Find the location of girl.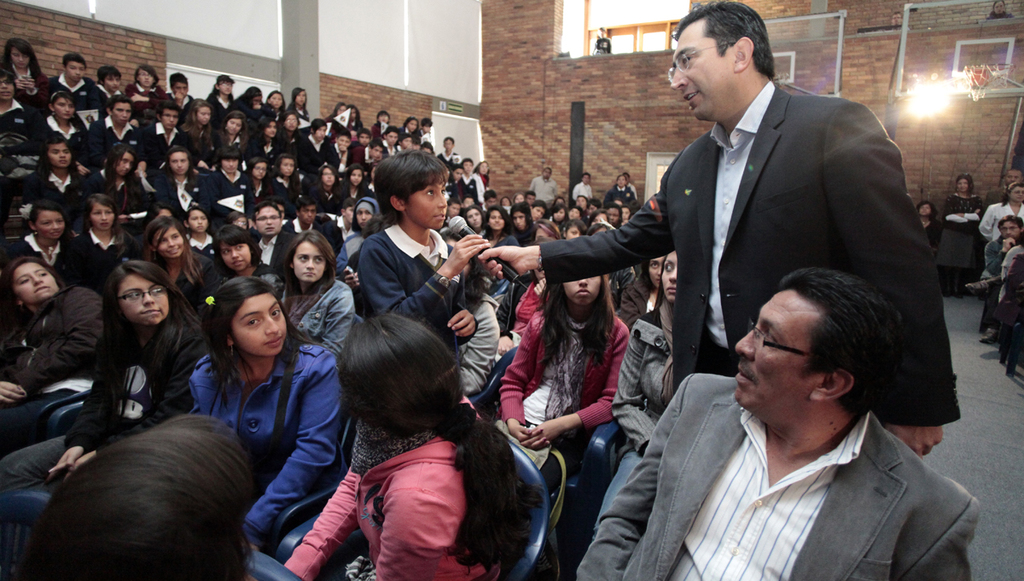
Location: {"x1": 0, "y1": 255, "x2": 119, "y2": 455}.
